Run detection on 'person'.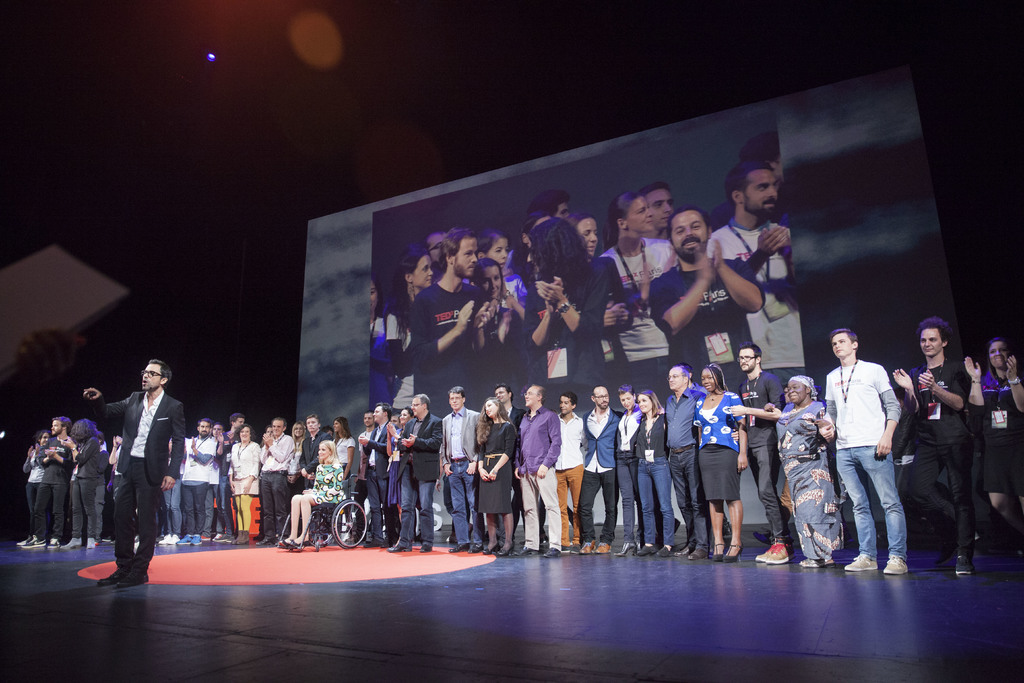
Result: (x1=29, y1=414, x2=74, y2=549).
